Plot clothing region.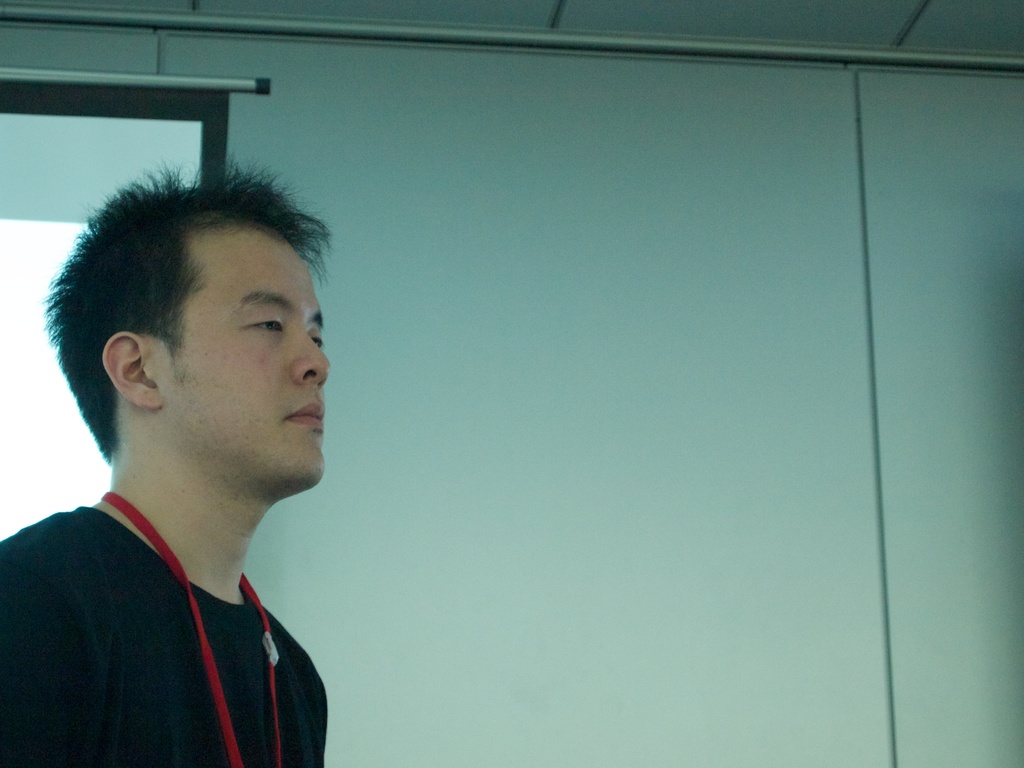
Plotted at <region>36, 480, 315, 743</region>.
